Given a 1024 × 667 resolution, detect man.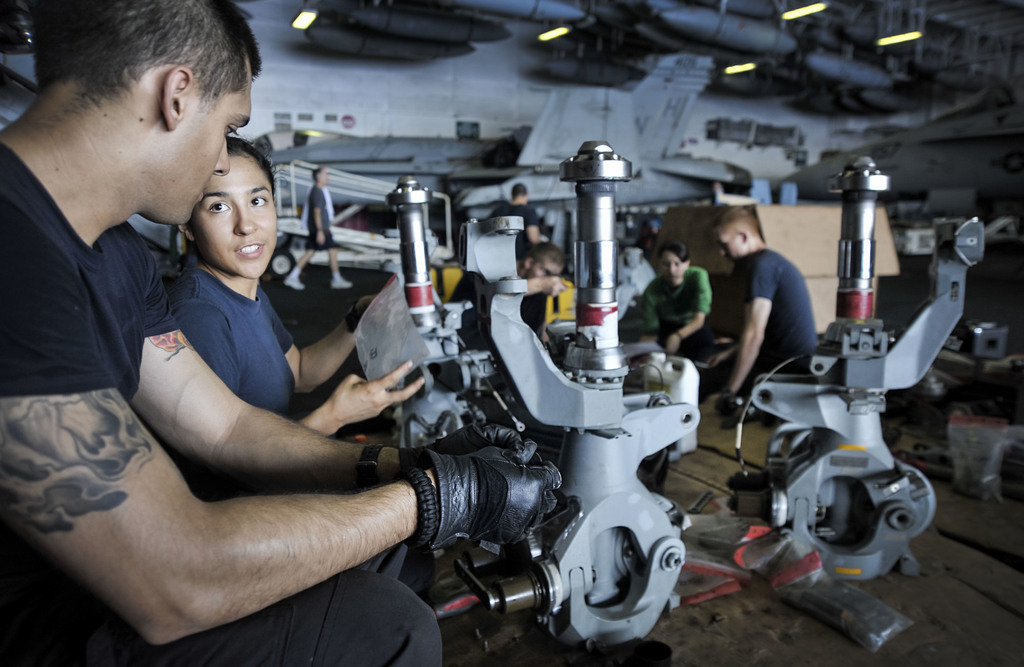
[487,182,541,241].
